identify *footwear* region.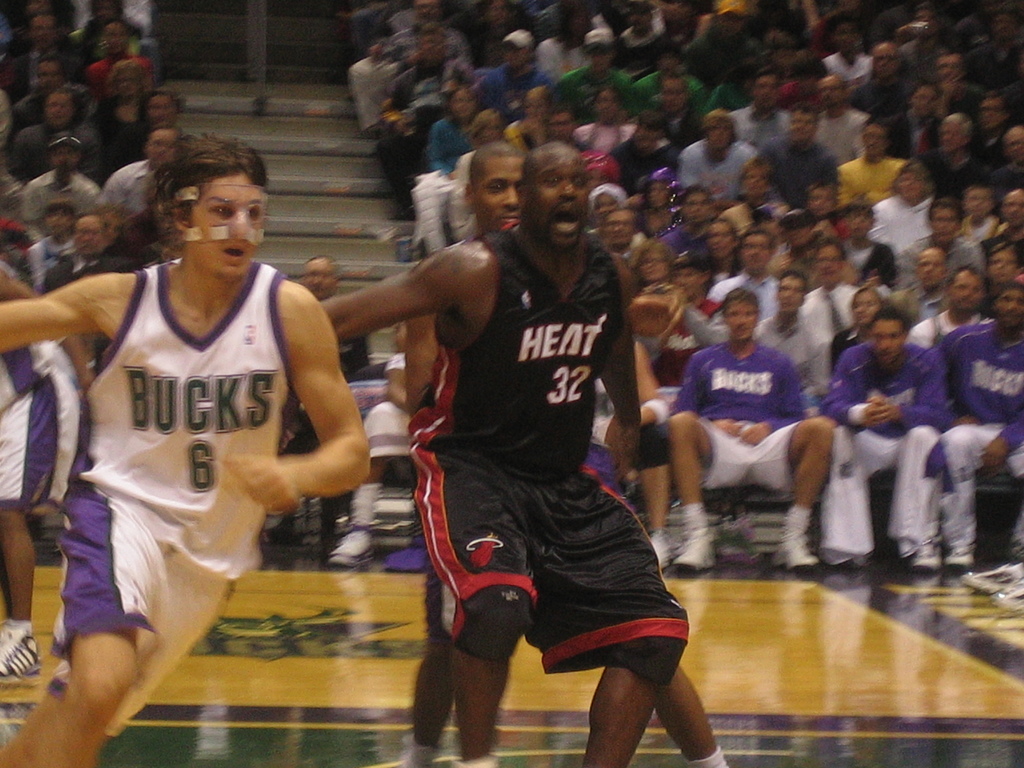
Region: region(333, 525, 374, 564).
